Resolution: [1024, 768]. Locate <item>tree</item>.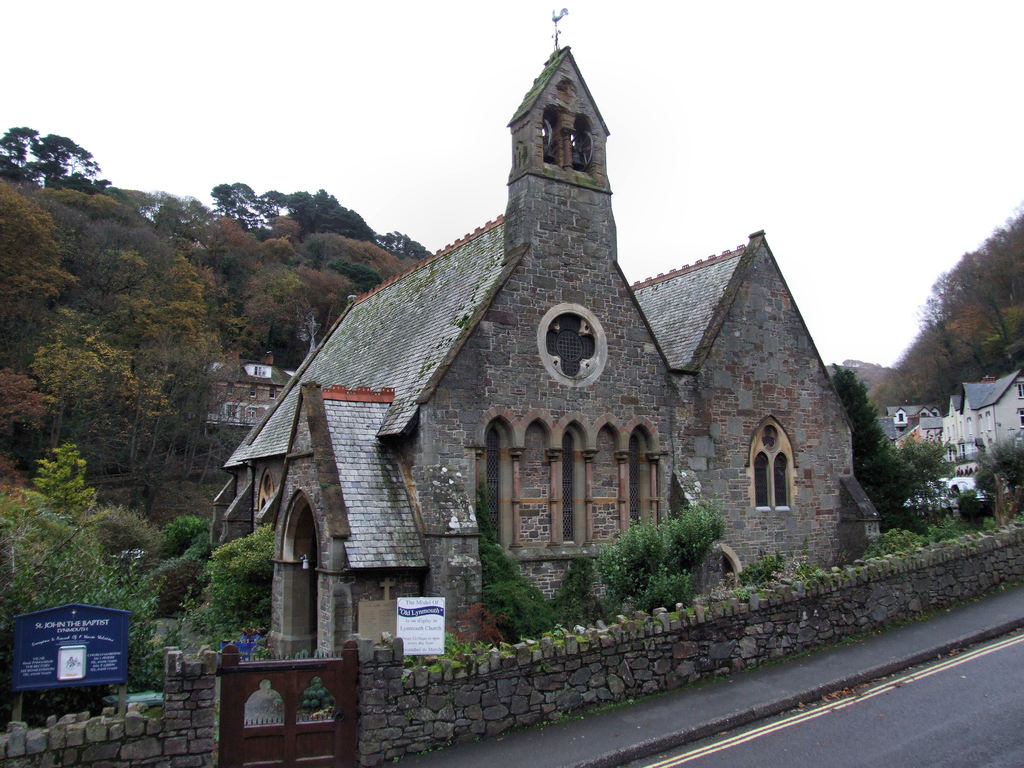
box(861, 212, 1023, 404).
